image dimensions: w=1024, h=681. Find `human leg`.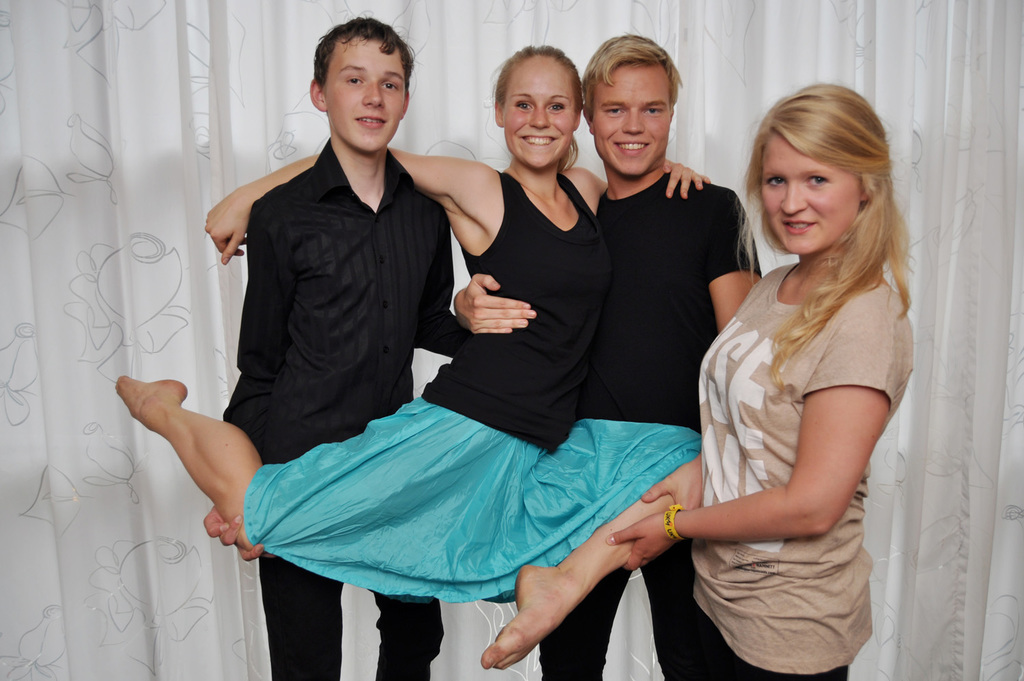
(257,546,343,680).
